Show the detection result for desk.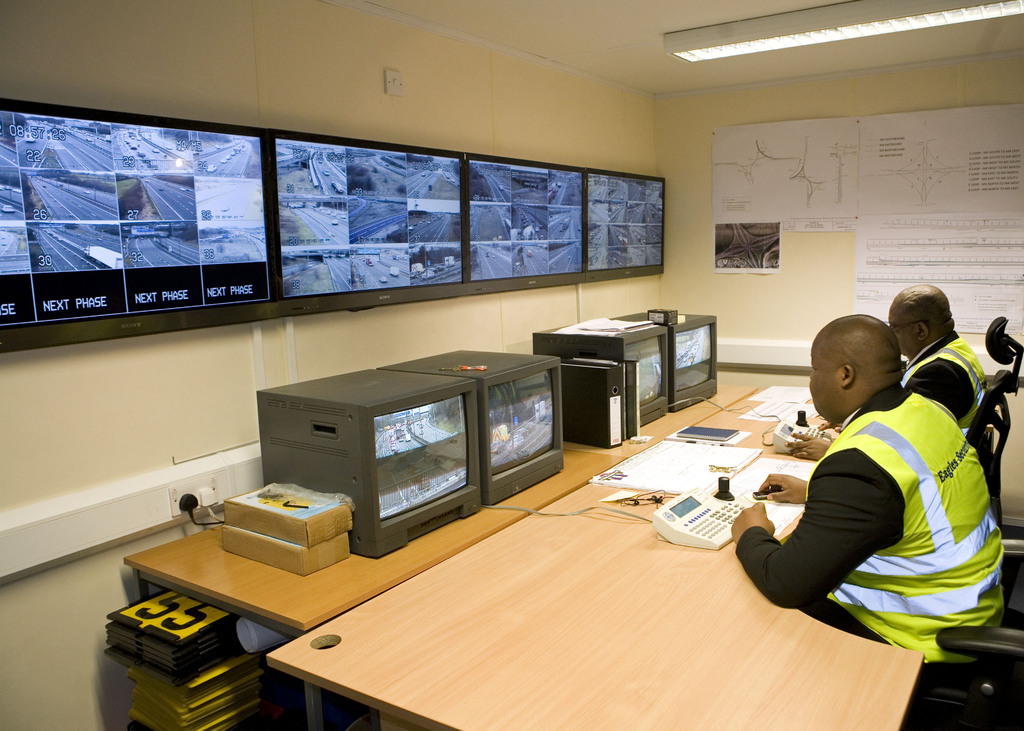
locate(271, 384, 989, 730).
